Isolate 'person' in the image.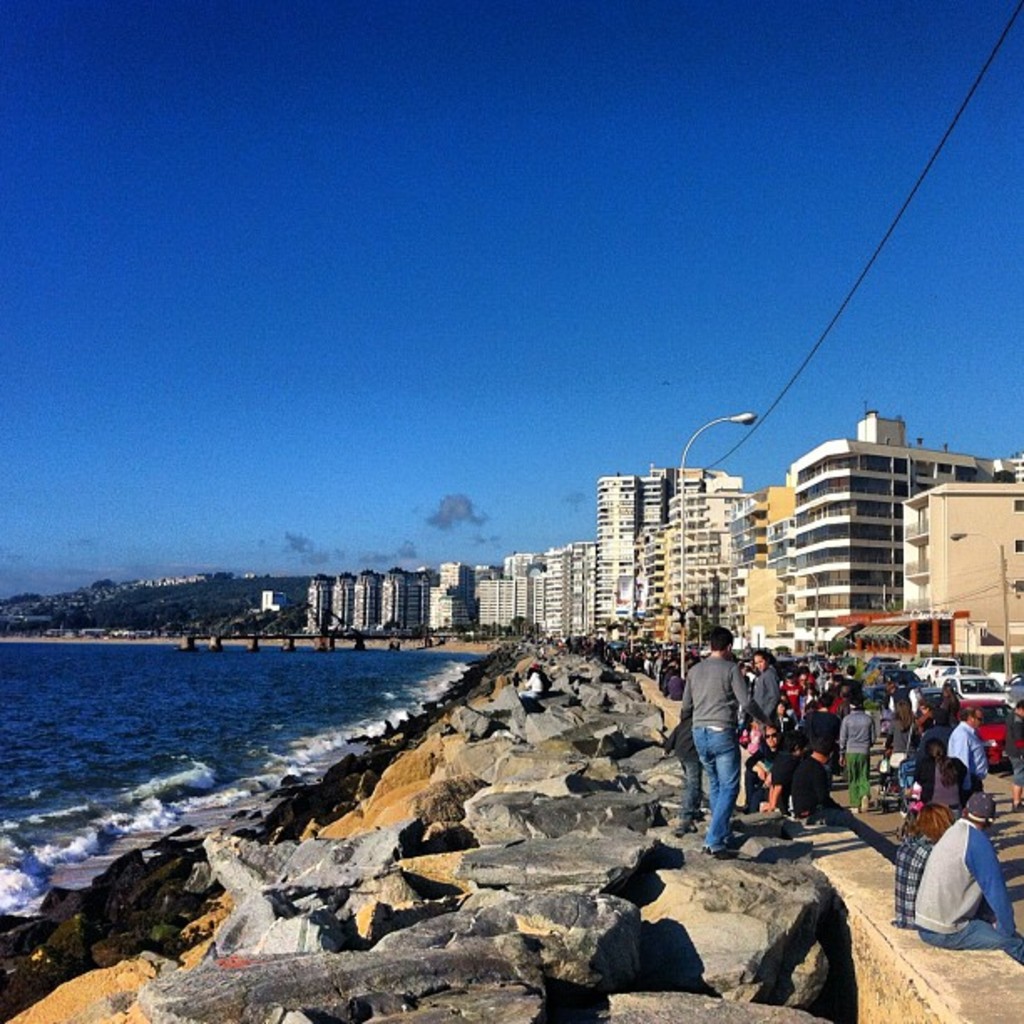
Isolated region: {"left": 678, "top": 622, "right": 780, "bottom": 860}.
